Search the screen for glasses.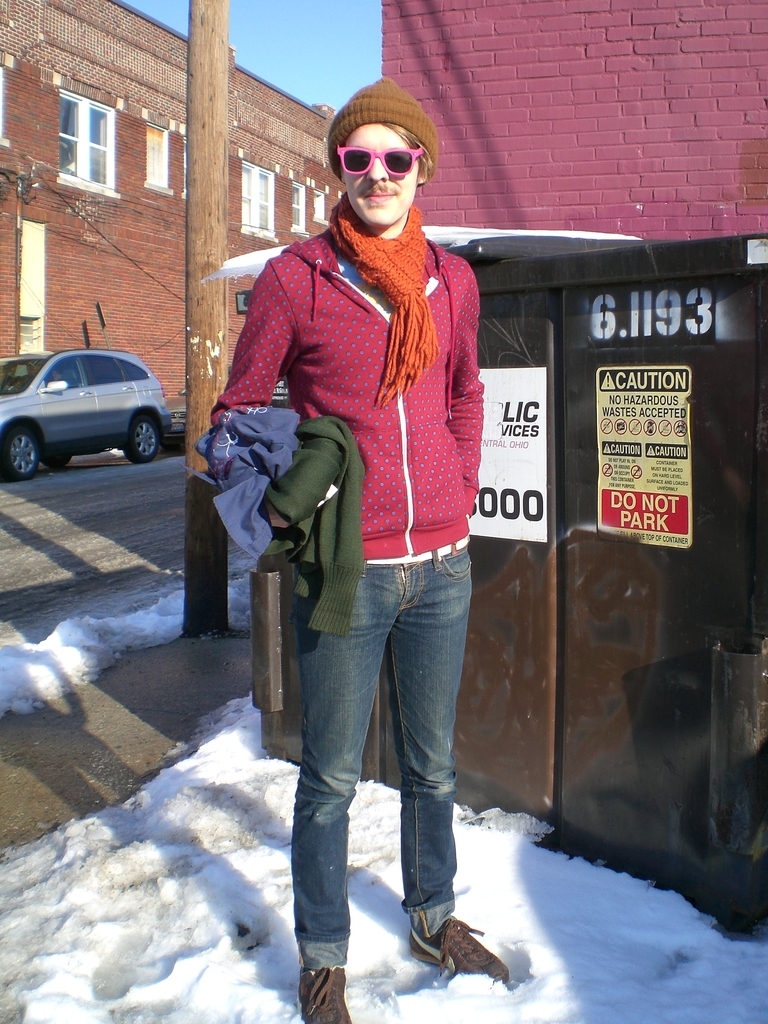
Found at select_region(332, 140, 431, 176).
